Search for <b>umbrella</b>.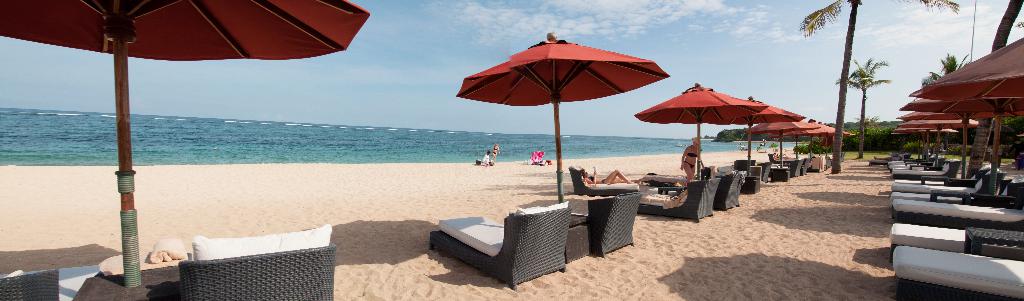
Found at region(0, 0, 367, 282).
